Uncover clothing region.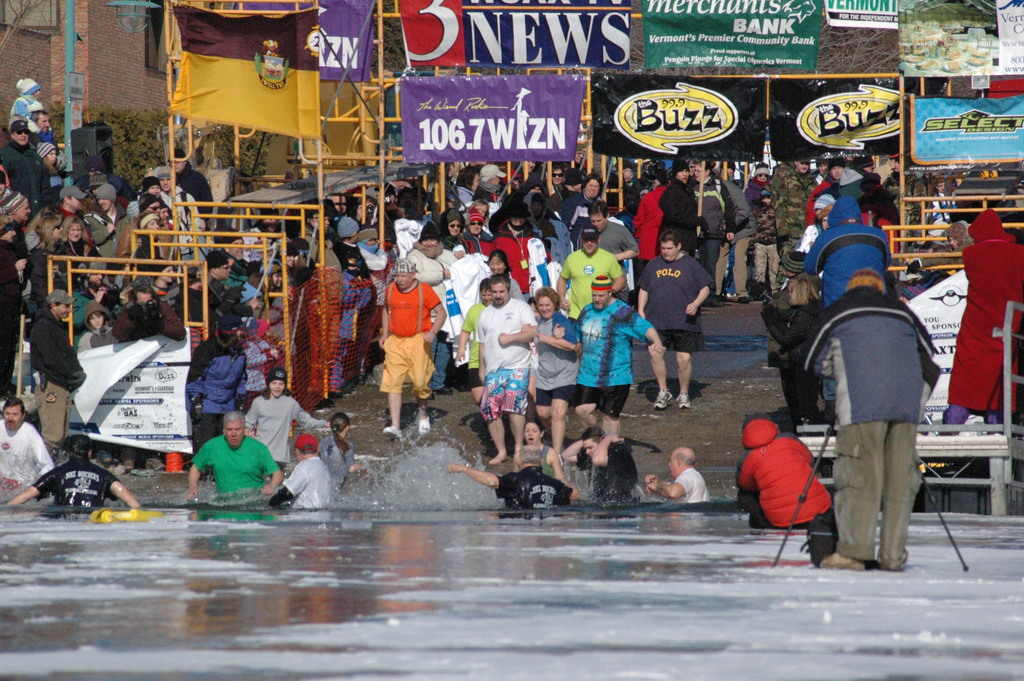
Uncovered: x1=182 y1=432 x2=275 y2=507.
